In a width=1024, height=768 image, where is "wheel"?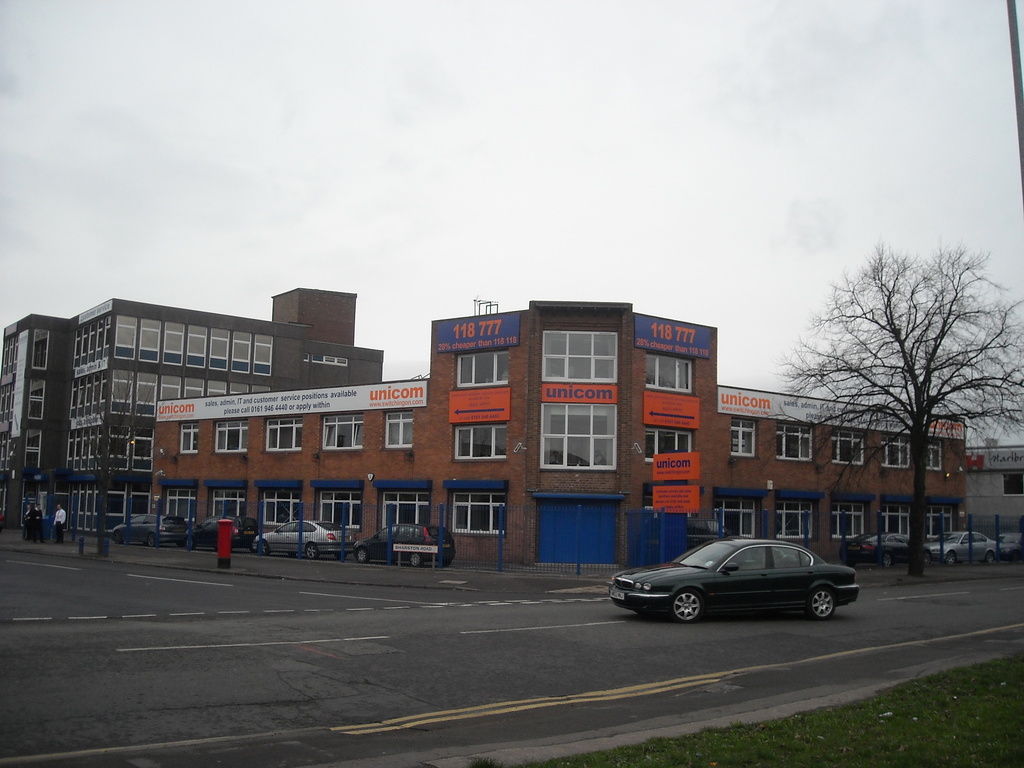
[left=259, top=541, right=267, bottom=556].
